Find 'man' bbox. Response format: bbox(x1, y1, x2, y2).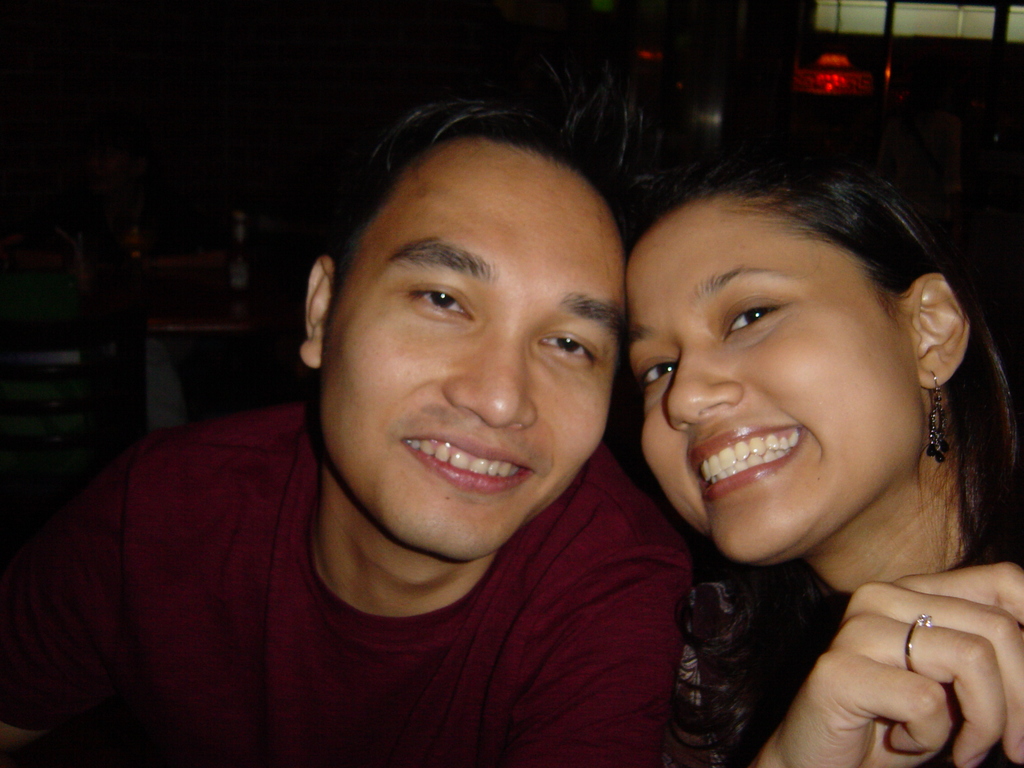
bbox(42, 98, 846, 758).
